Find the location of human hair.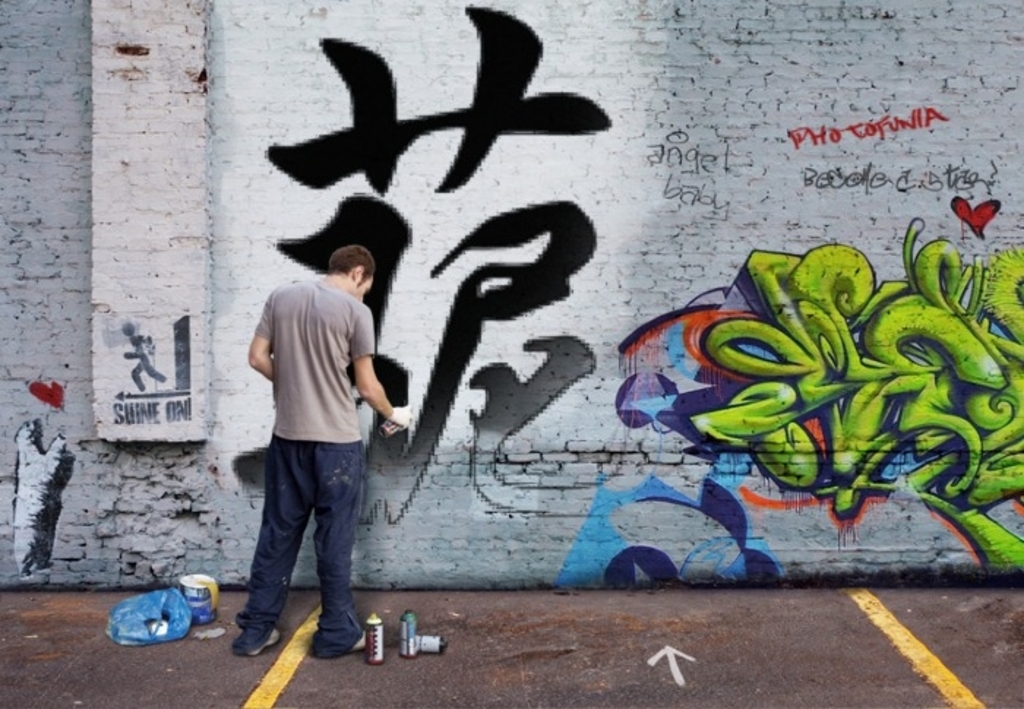
Location: x1=331, y1=243, x2=376, y2=279.
